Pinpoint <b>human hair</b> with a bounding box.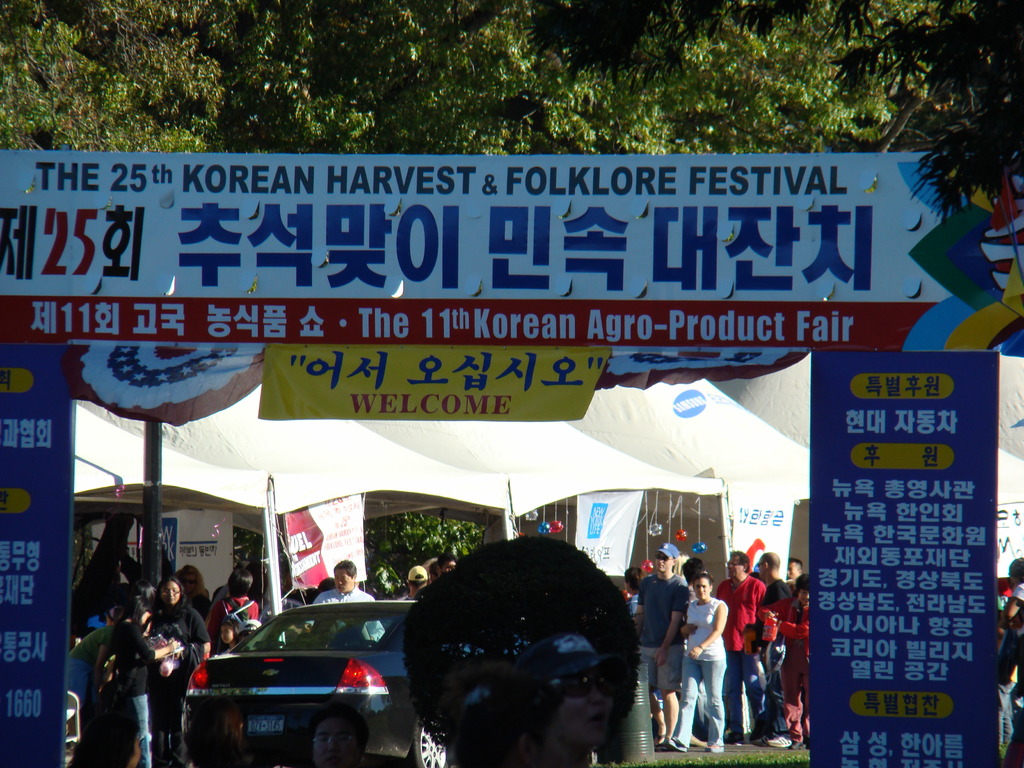
bbox=[789, 557, 805, 569].
